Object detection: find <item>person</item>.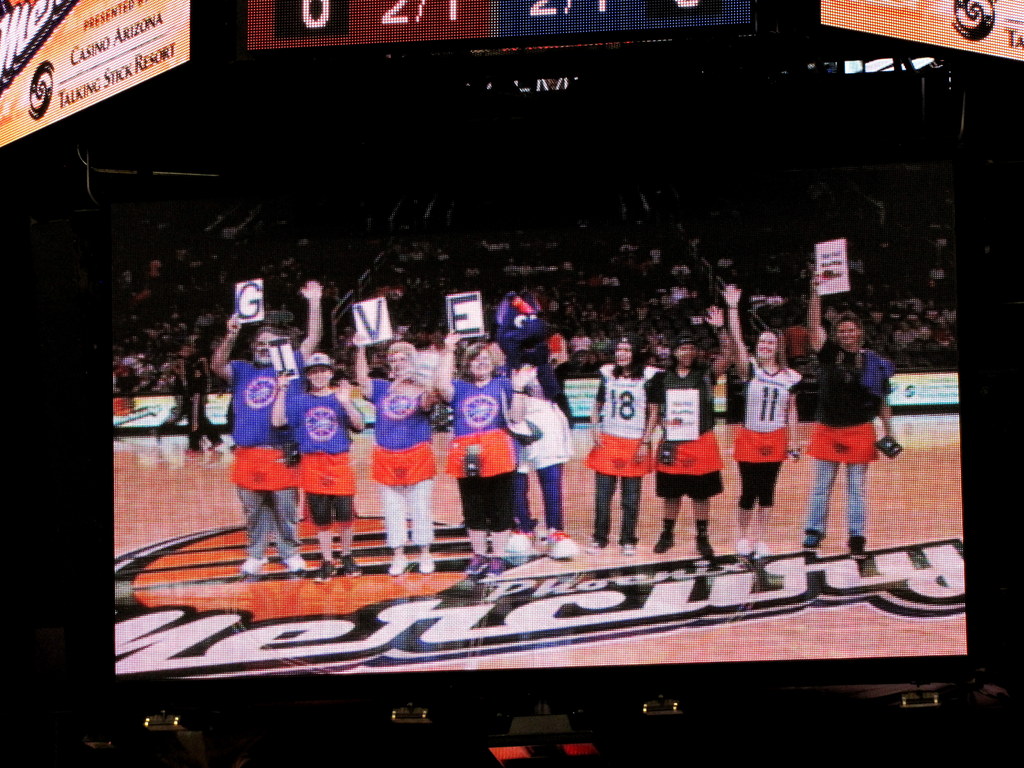
l=435, t=326, r=529, b=576.
